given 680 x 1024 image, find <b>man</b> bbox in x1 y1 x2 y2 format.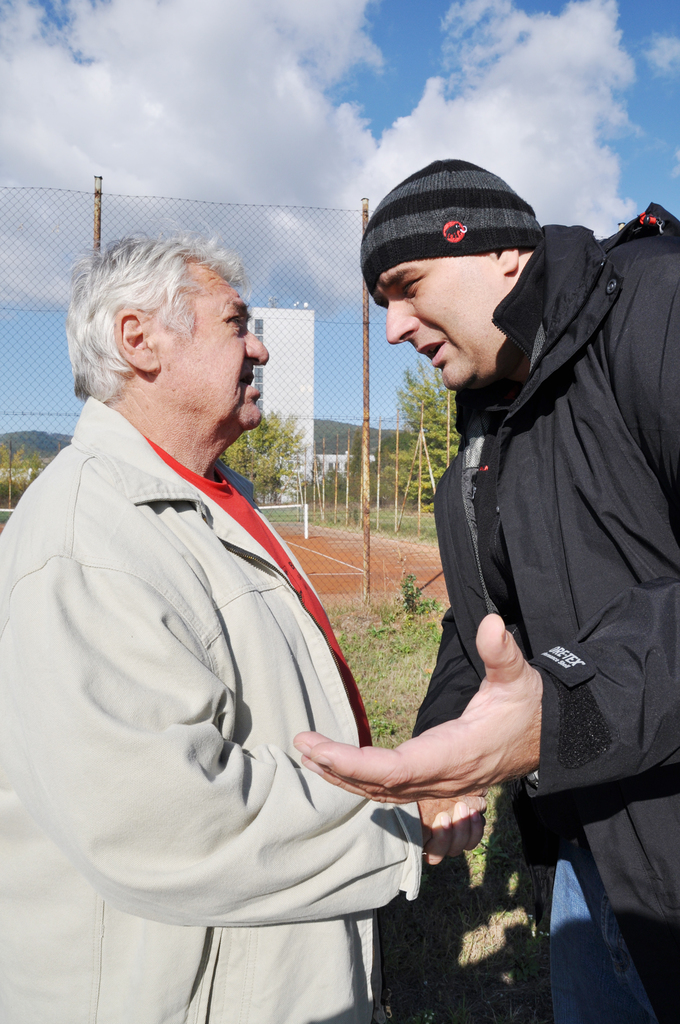
295 157 679 1023.
